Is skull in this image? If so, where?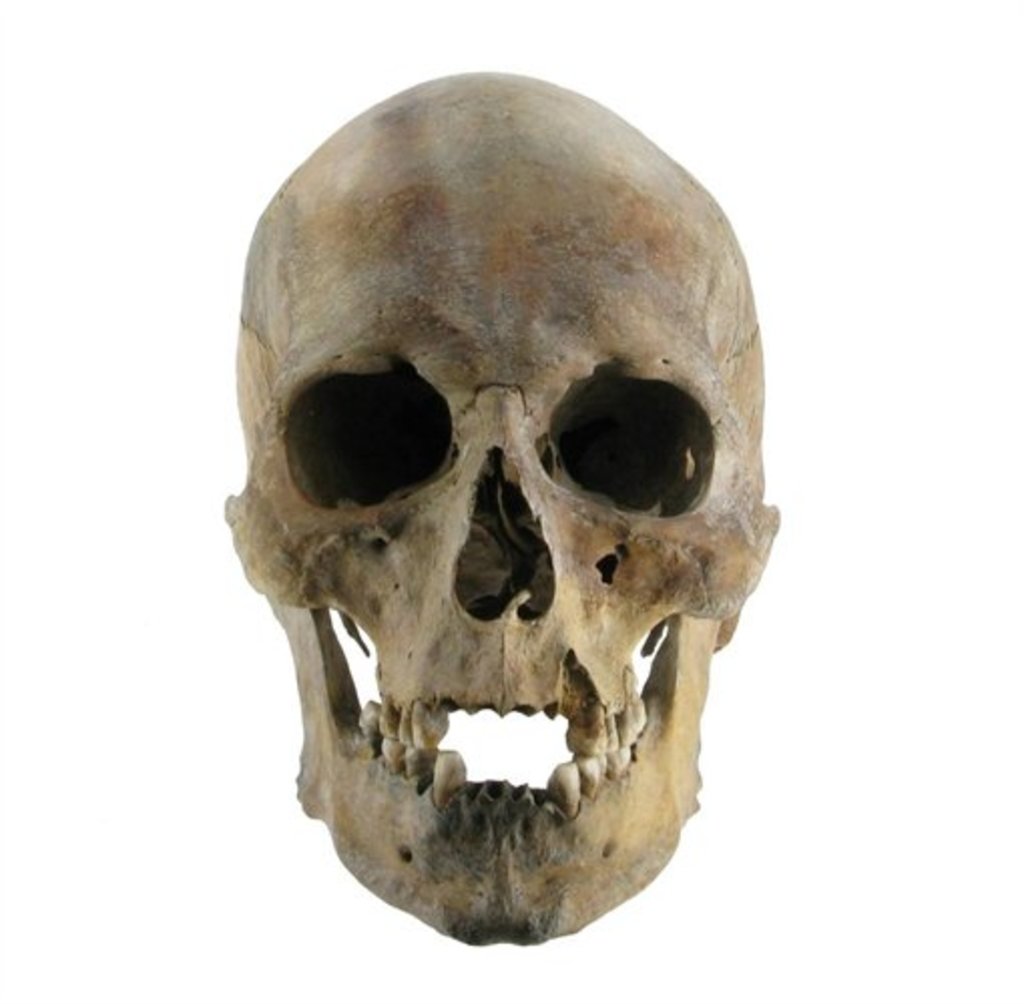
Yes, at bbox=(227, 72, 779, 946).
